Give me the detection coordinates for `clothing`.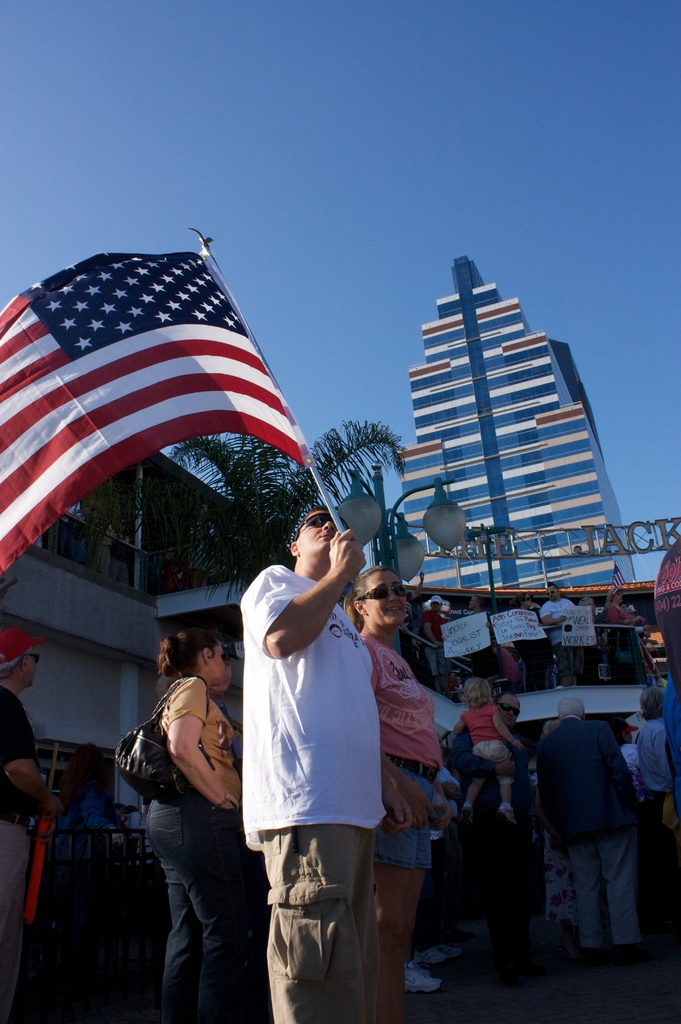
519, 706, 643, 958.
